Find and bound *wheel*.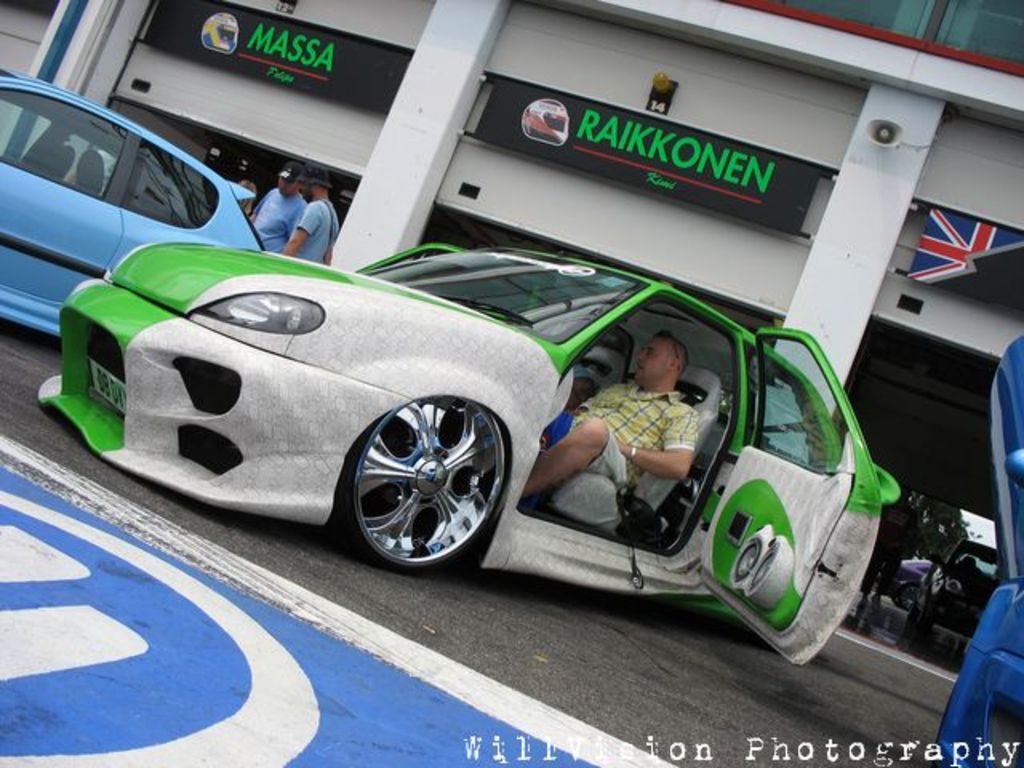
Bound: 354:398:518:558.
